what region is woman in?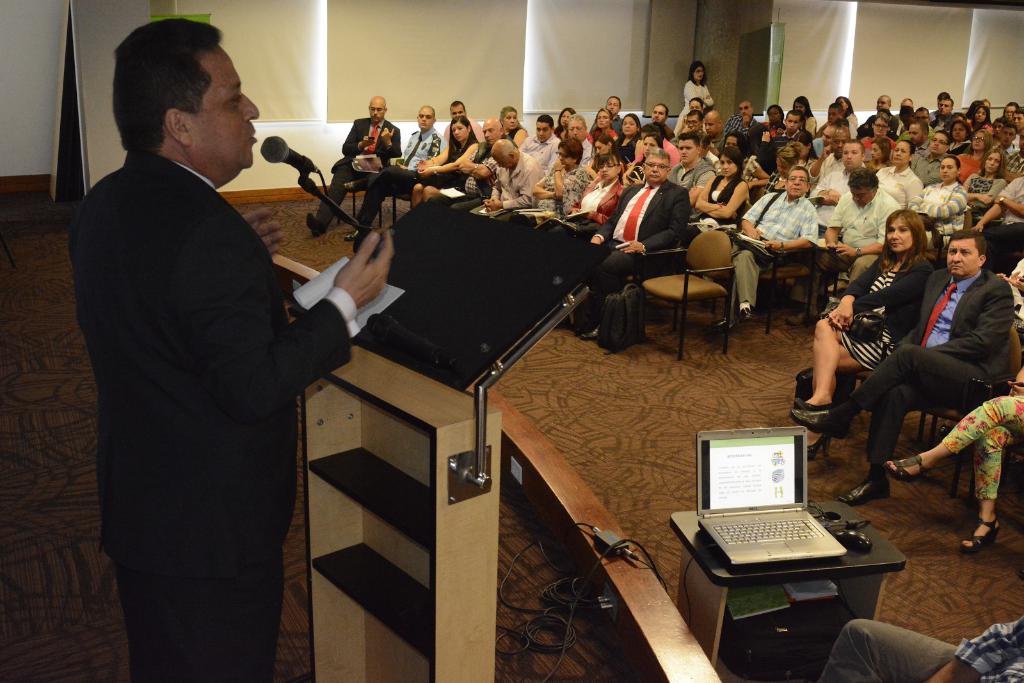
880, 362, 1023, 559.
